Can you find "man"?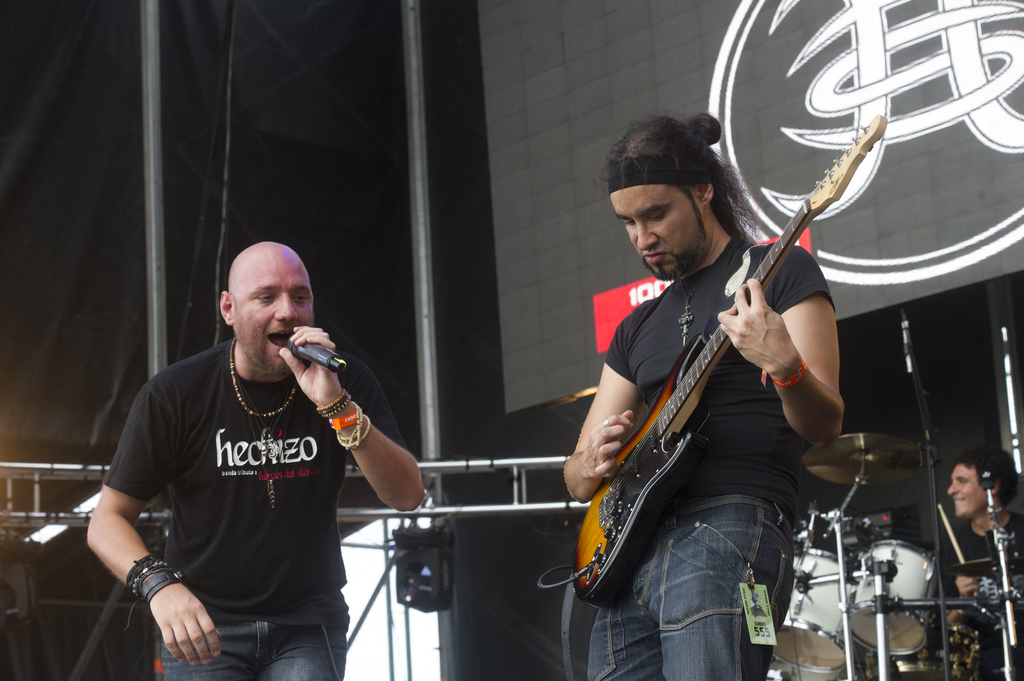
Yes, bounding box: {"left": 932, "top": 449, "right": 1023, "bottom": 680}.
